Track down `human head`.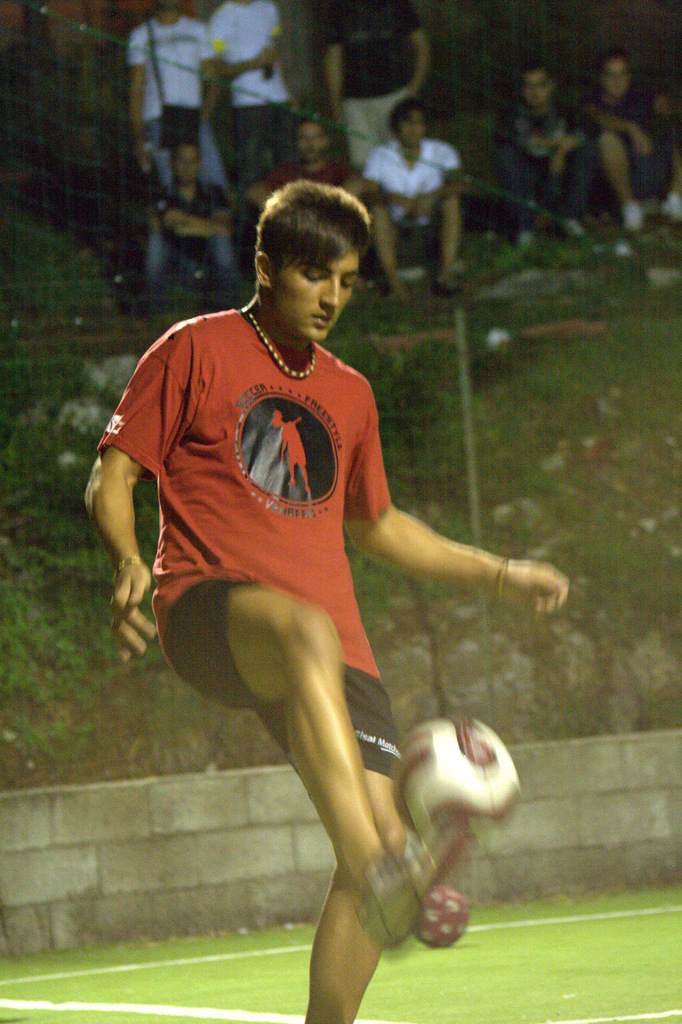
Tracked to (519, 67, 553, 104).
